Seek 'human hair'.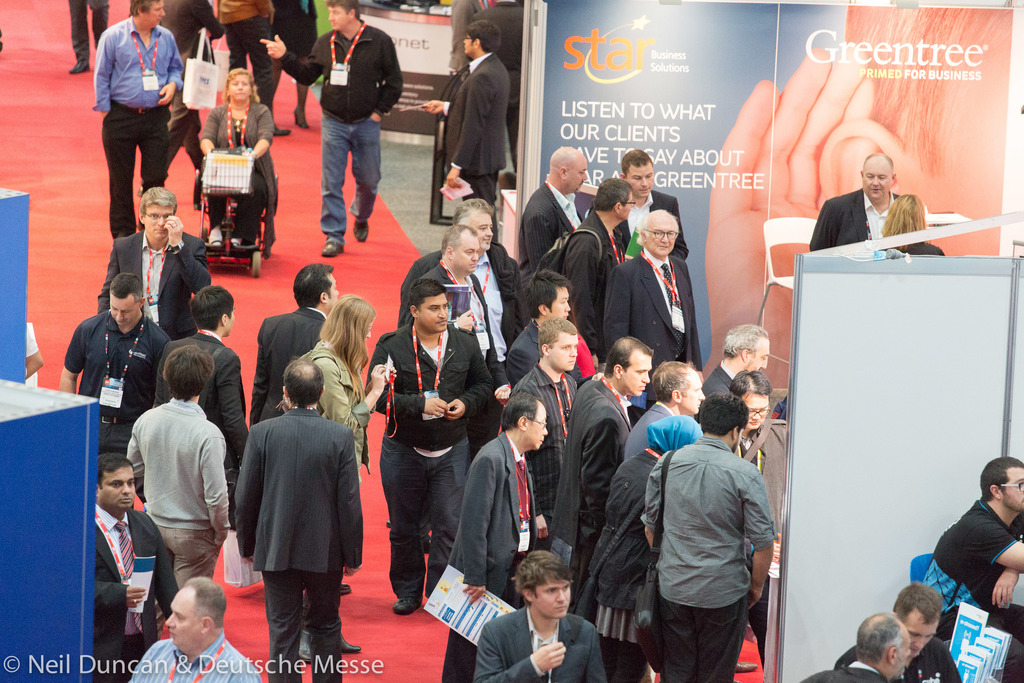
[x1=221, y1=65, x2=264, y2=103].
